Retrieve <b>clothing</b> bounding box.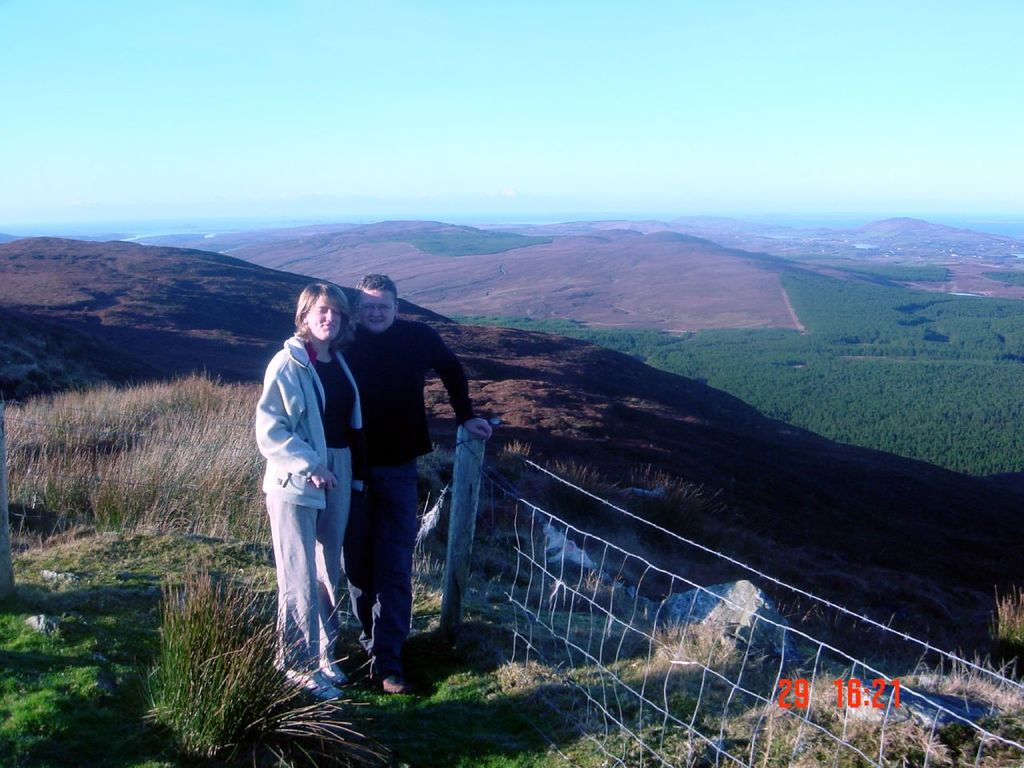
Bounding box: BBox(318, 266, 456, 651).
